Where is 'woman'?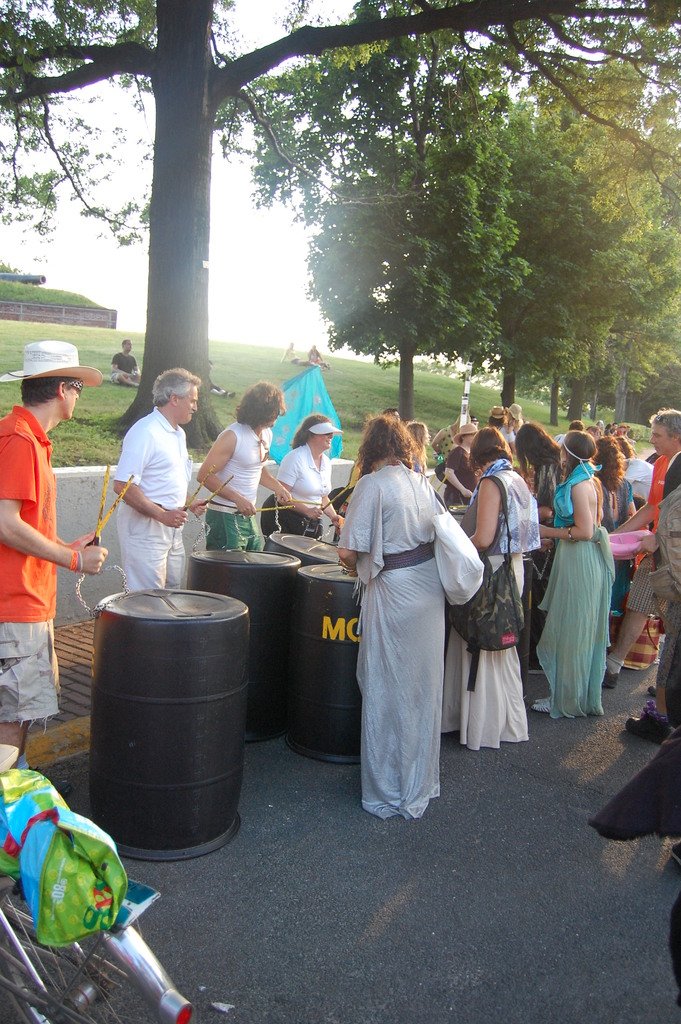
BBox(592, 437, 641, 621).
